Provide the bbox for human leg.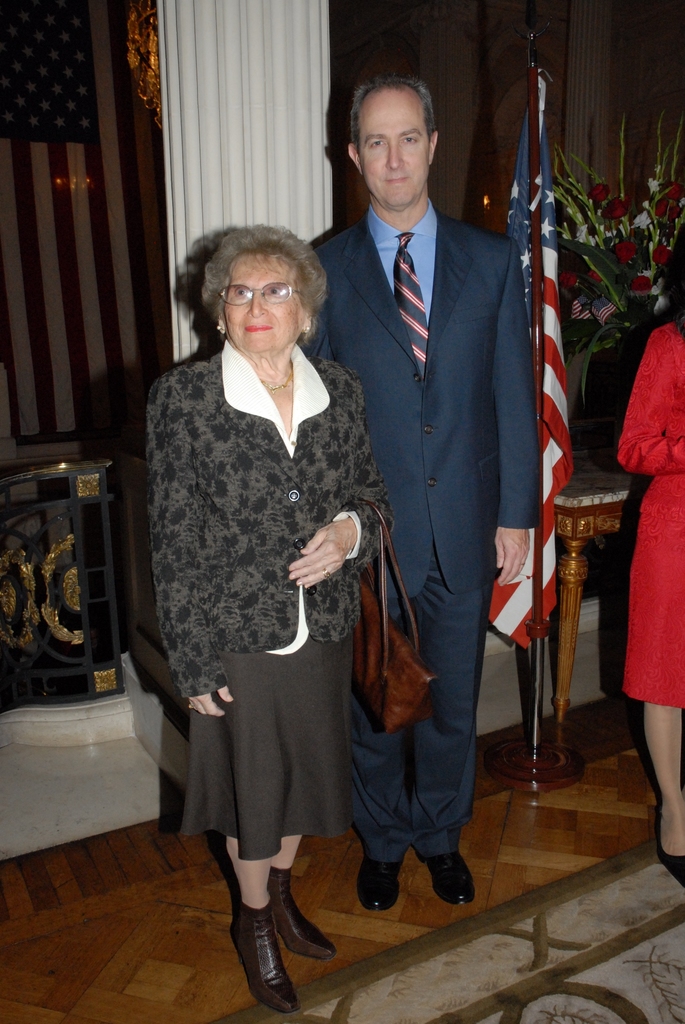
644, 502, 684, 879.
